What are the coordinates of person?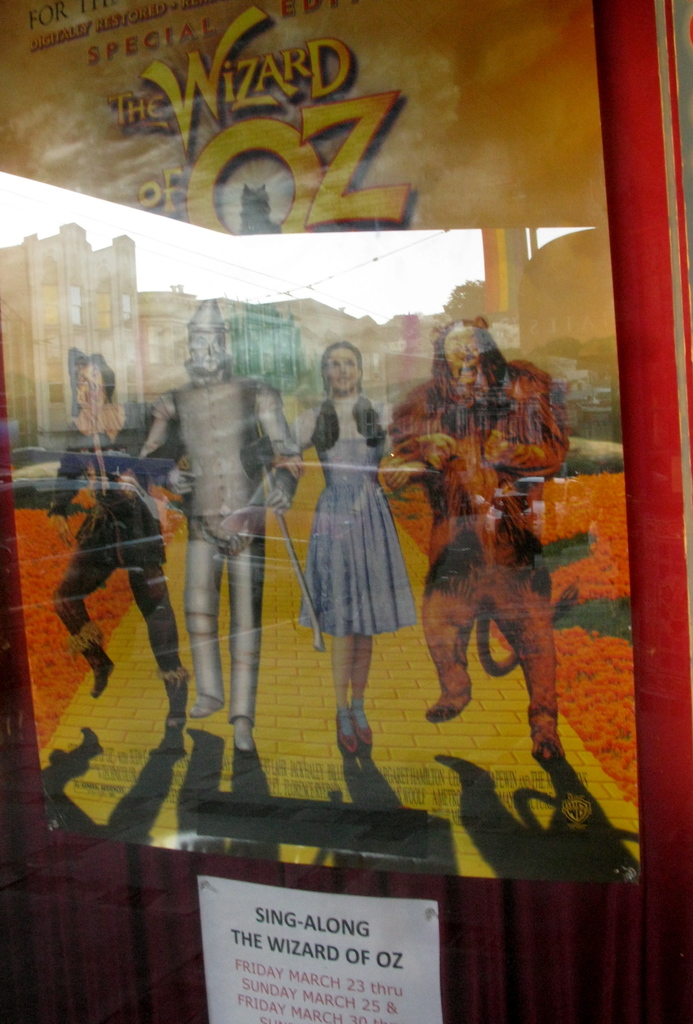
BBox(272, 345, 409, 751).
